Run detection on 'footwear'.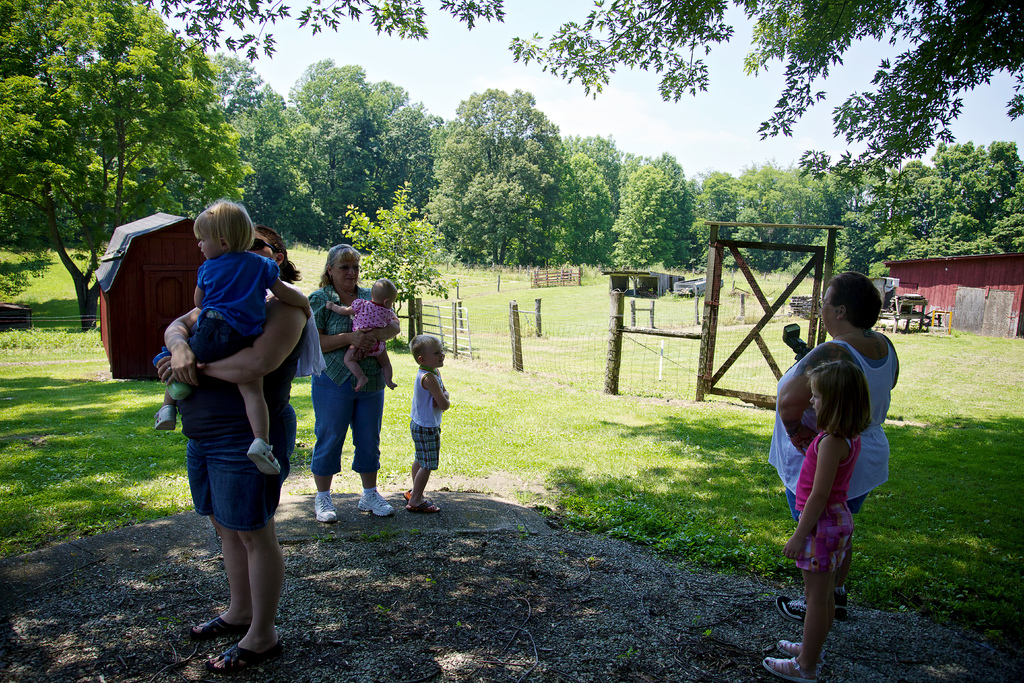
Result: rect(760, 653, 805, 677).
